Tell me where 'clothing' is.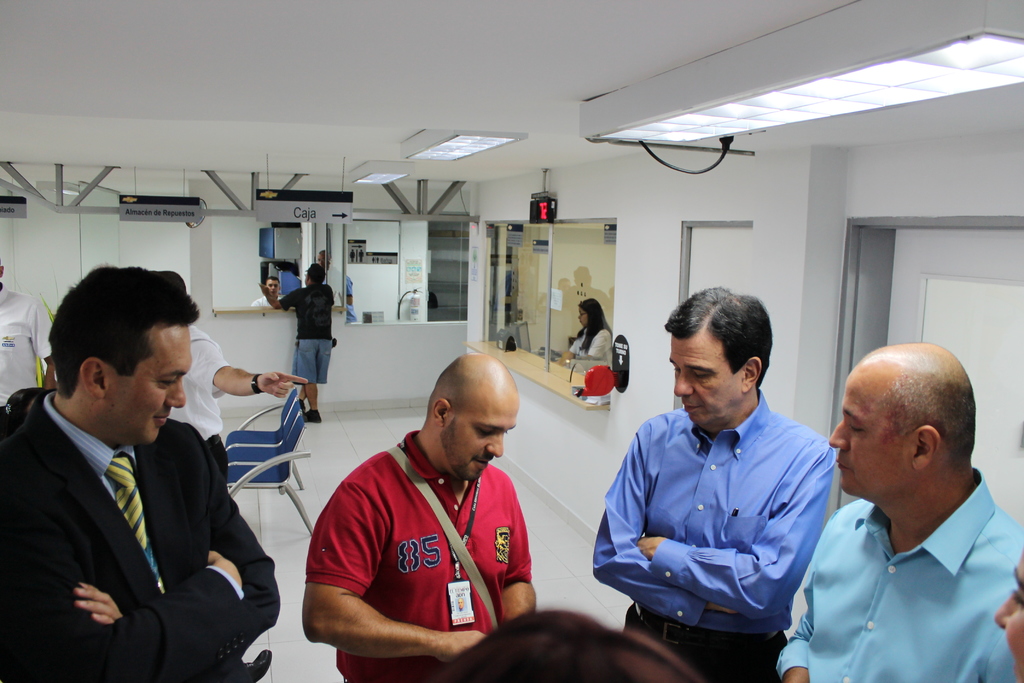
'clothing' is at bbox=(566, 329, 612, 369).
